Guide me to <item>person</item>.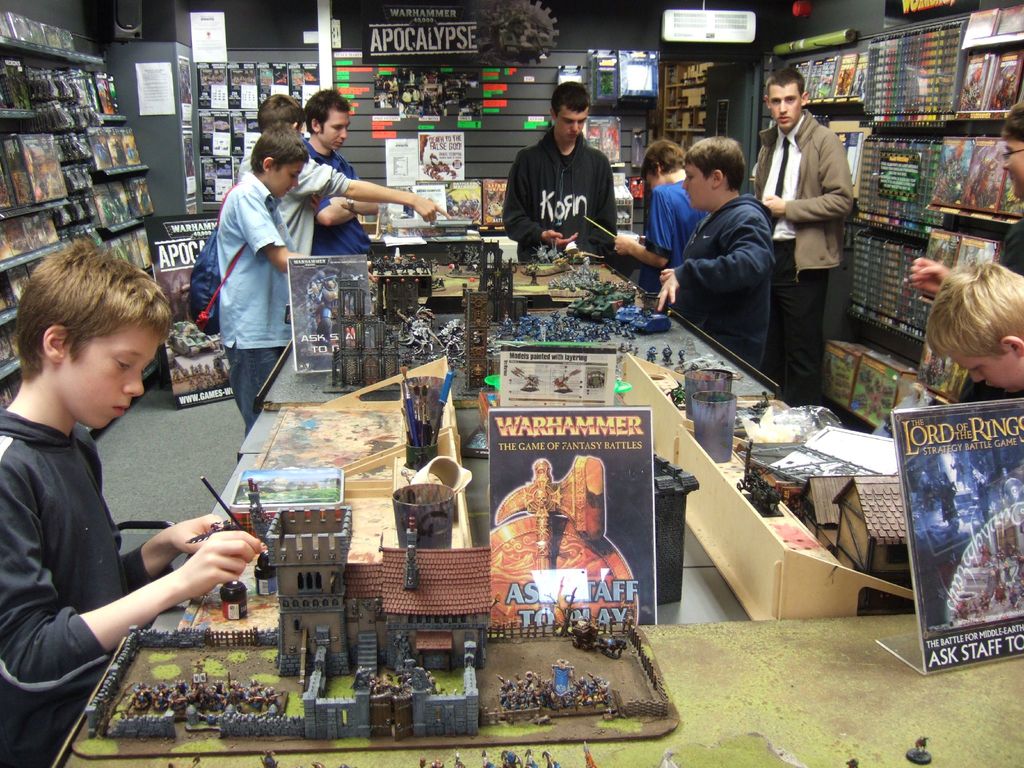
Guidance: x1=3, y1=241, x2=269, y2=767.
